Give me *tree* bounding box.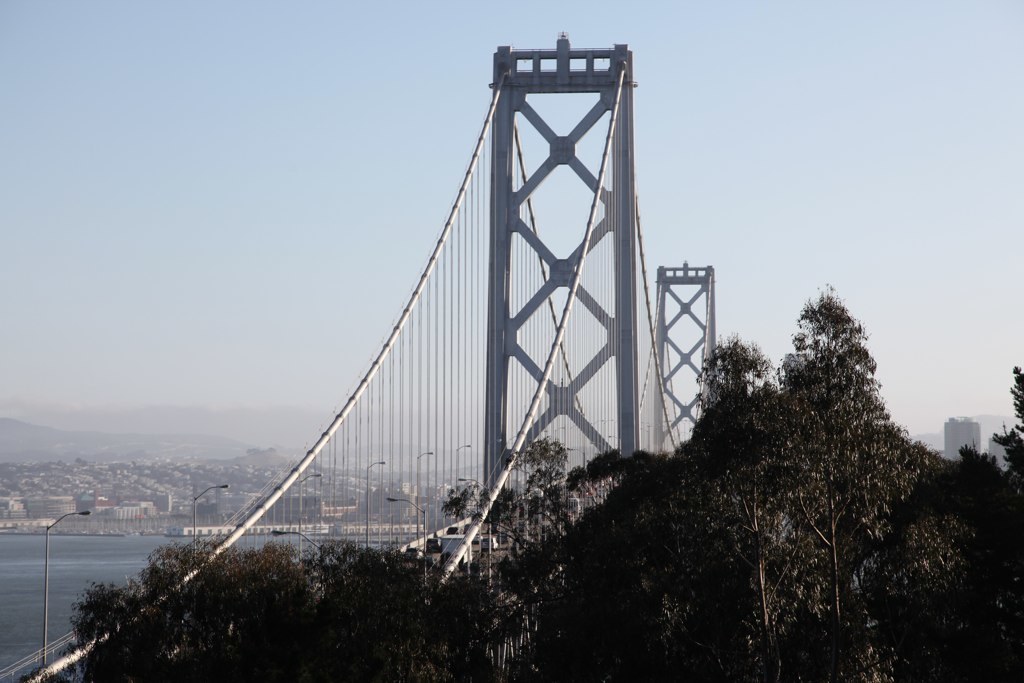
pyautogui.locateOnScreen(498, 343, 782, 682).
